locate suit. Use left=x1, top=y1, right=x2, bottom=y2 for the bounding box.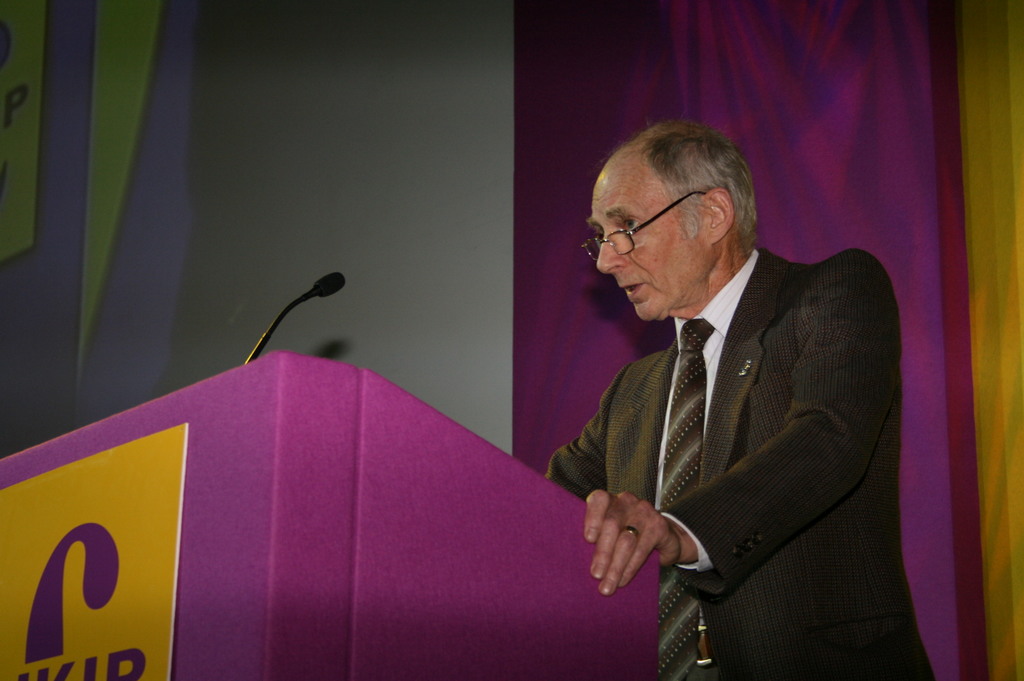
left=565, top=186, right=924, bottom=661.
